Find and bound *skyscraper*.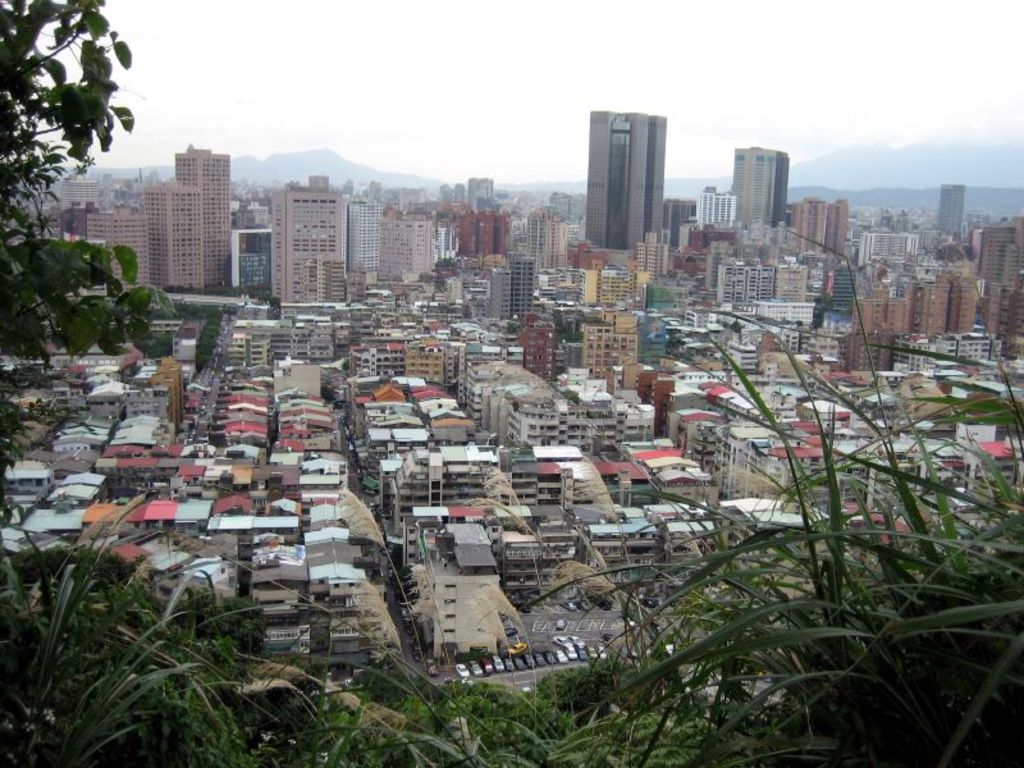
Bound: left=589, top=109, right=668, bottom=253.
